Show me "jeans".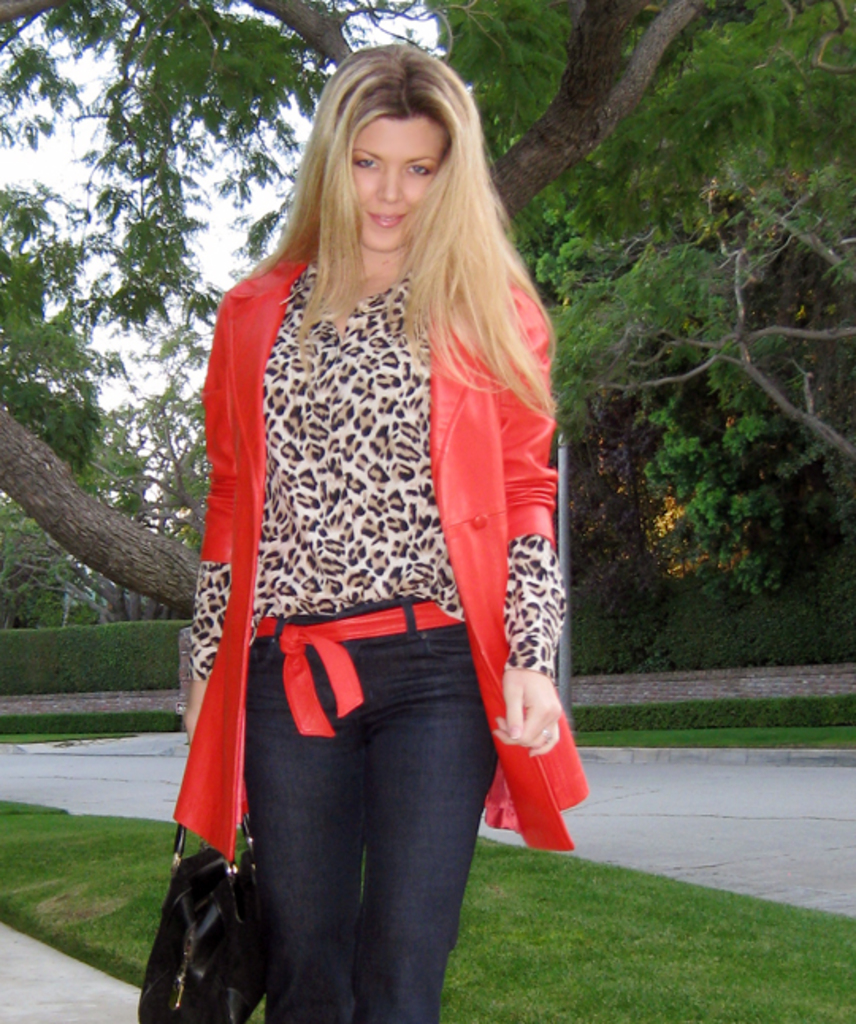
"jeans" is here: left=217, top=651, right=496, bottom=1011.
